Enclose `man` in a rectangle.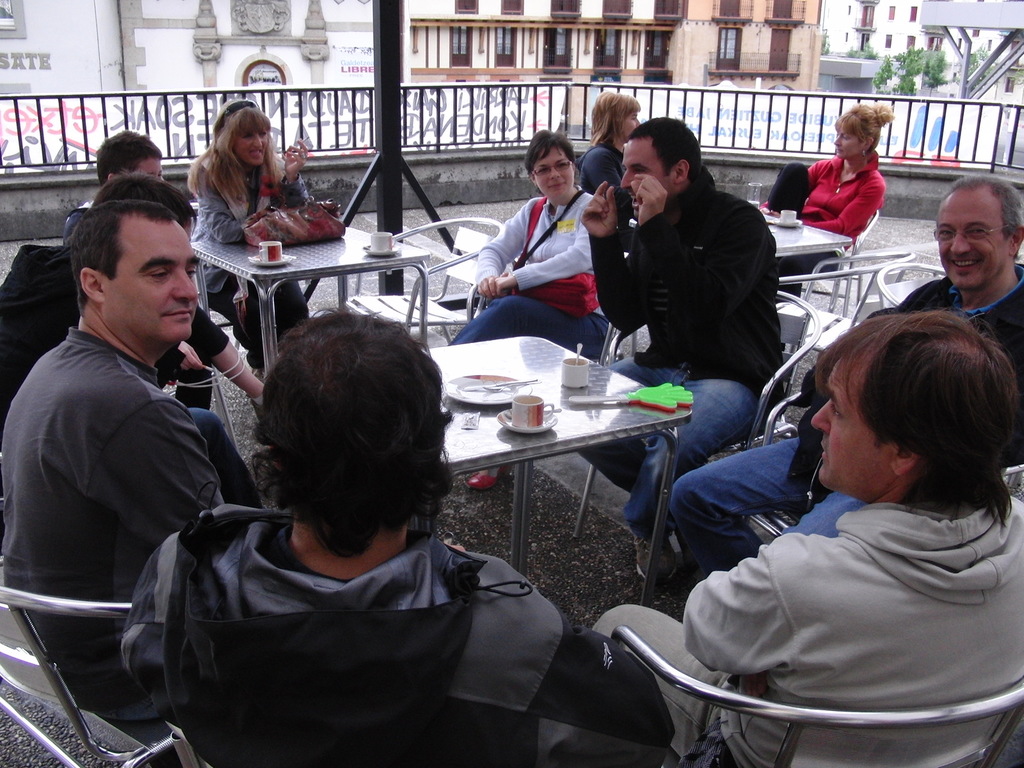
[668,173,1023,571].
